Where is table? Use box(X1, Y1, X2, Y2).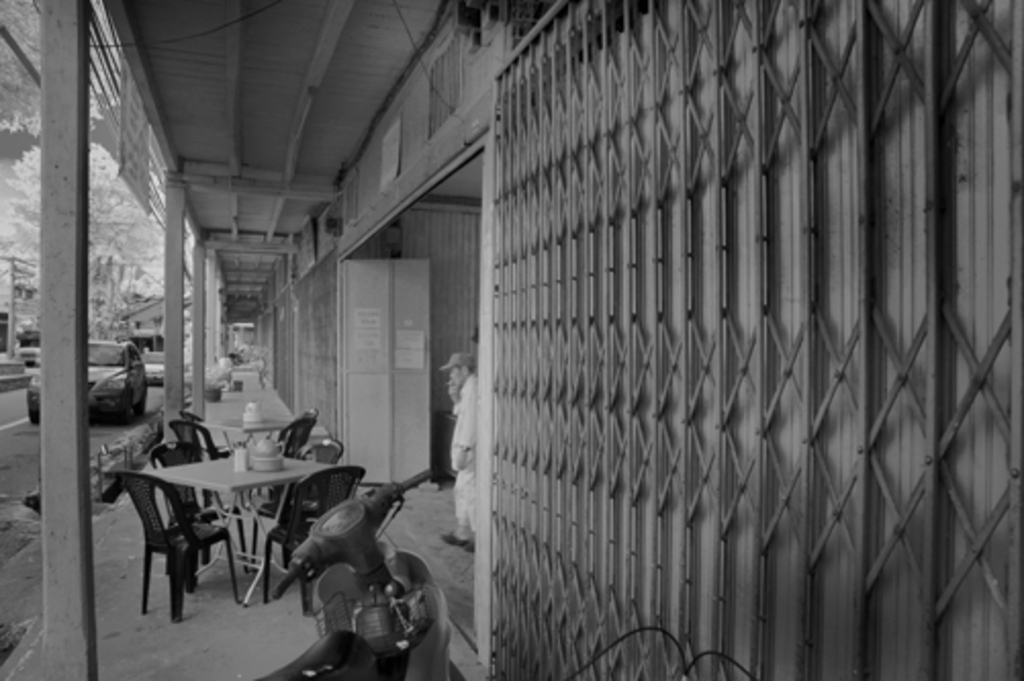
box(104, 452, 337, 611).
